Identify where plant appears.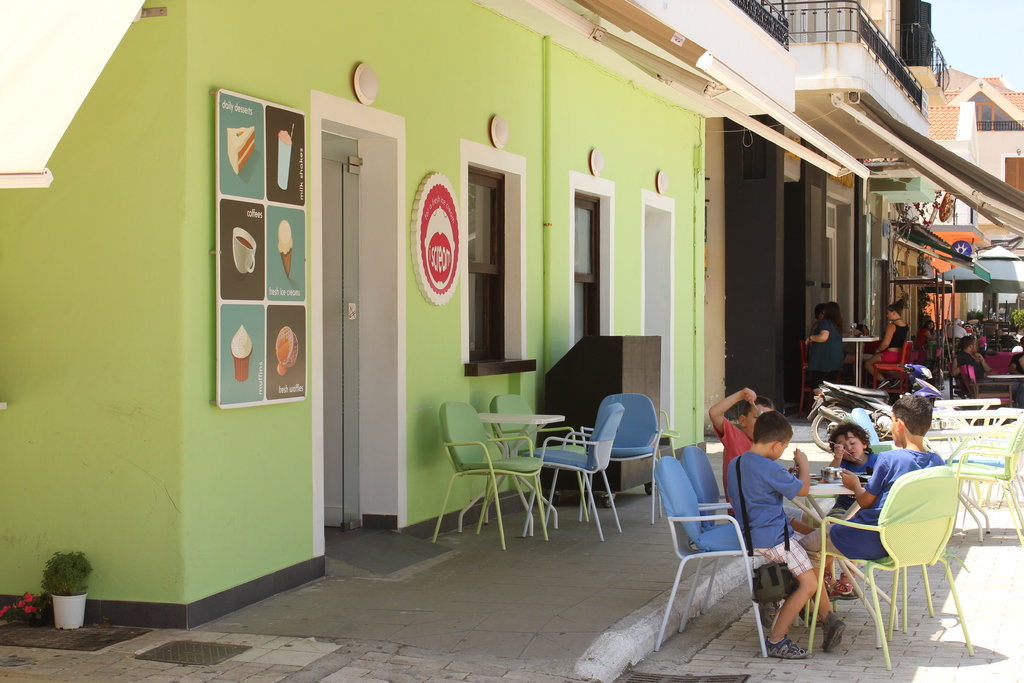
Appears at left=38, top=550, right=94, bottom=593.
